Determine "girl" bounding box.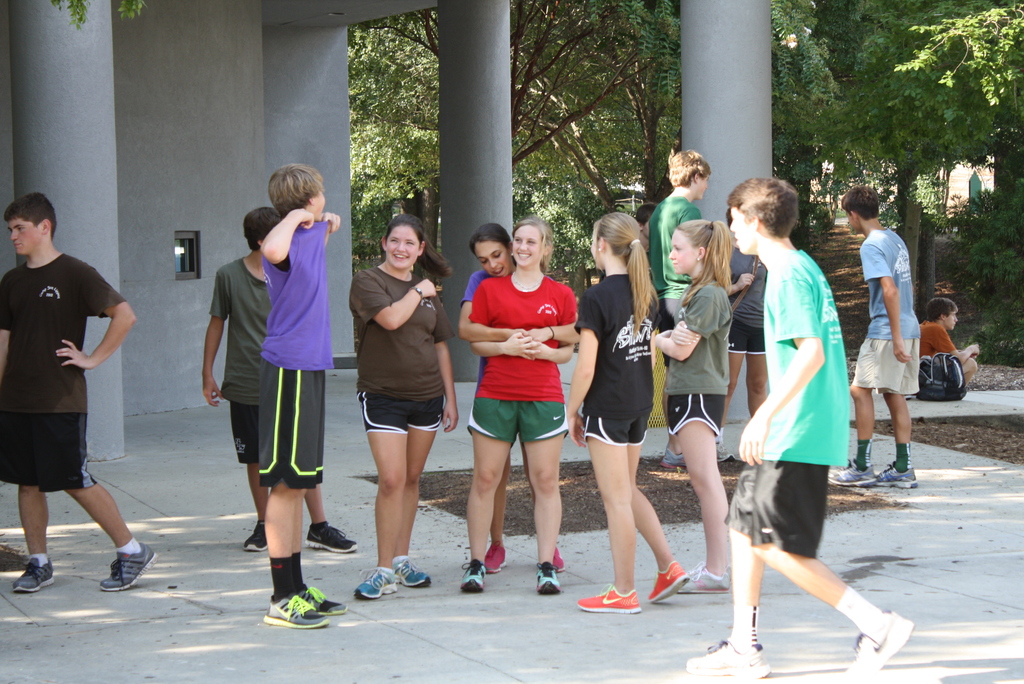
Determined: box(360, 215, 466, 588).
